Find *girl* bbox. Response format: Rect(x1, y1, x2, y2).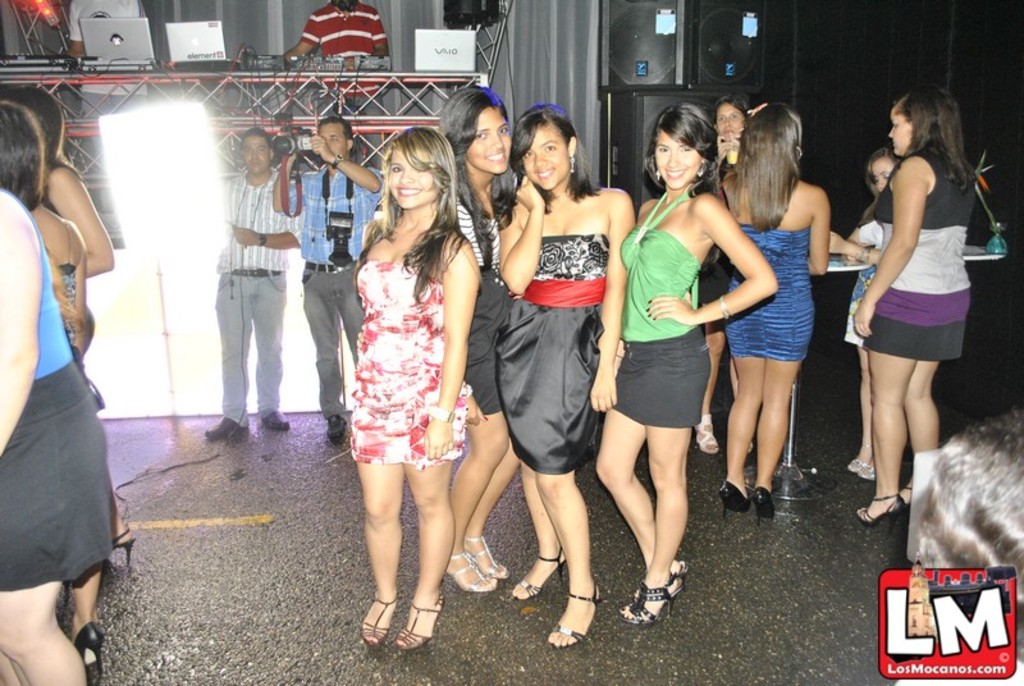
Rect(349, 128, 479, 646).
